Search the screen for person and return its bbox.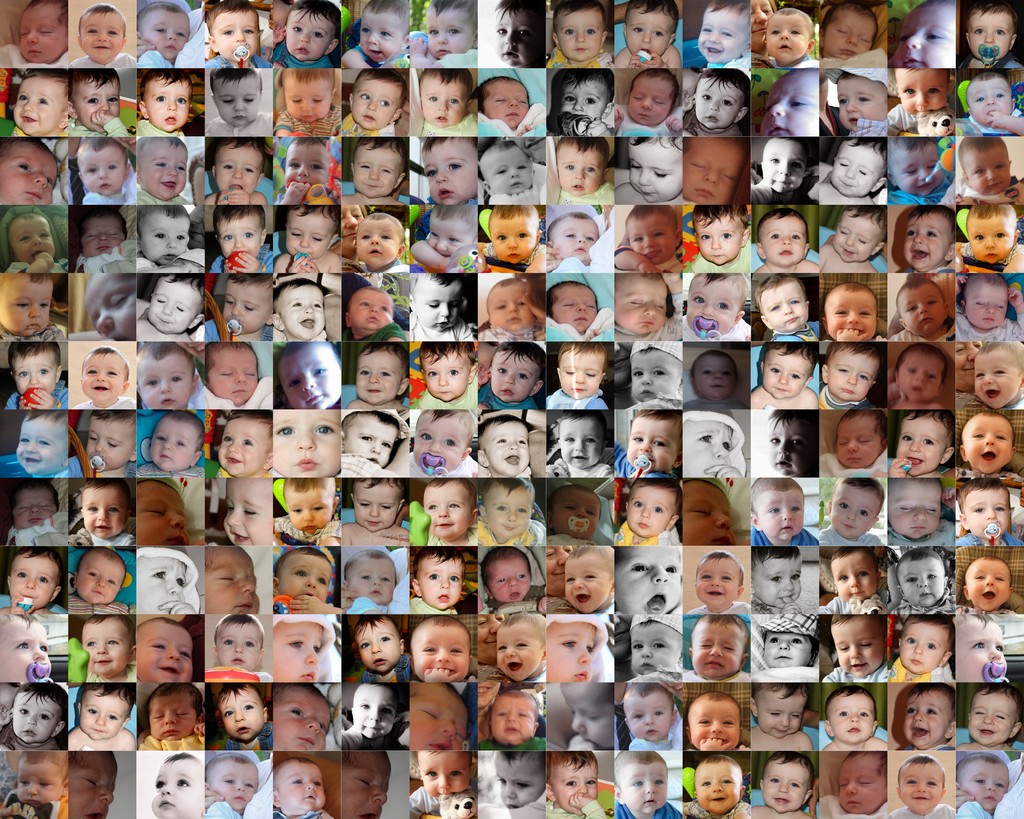
Found: [137,547,200,613].
